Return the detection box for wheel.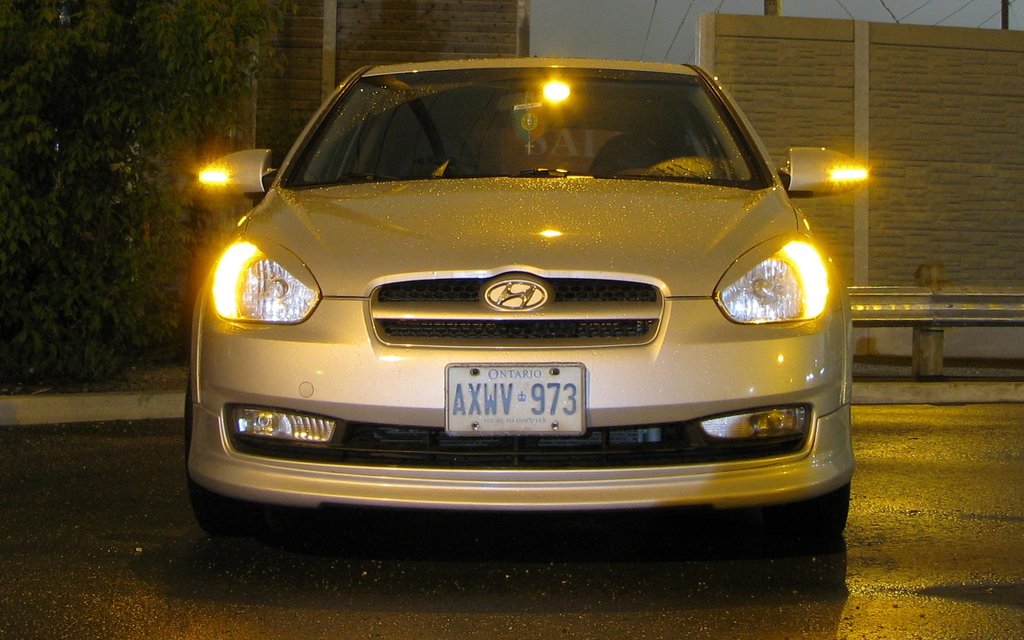
[left=187, top=372, right=275, bottom=538].
